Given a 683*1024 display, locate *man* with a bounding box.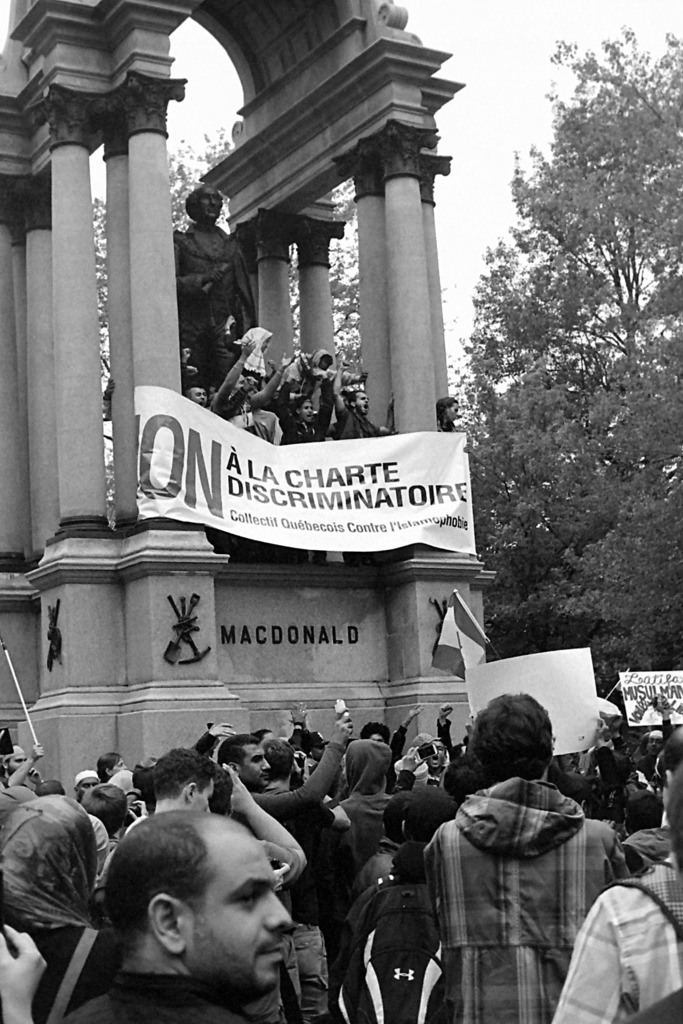
Located: 408:729:461:792.
